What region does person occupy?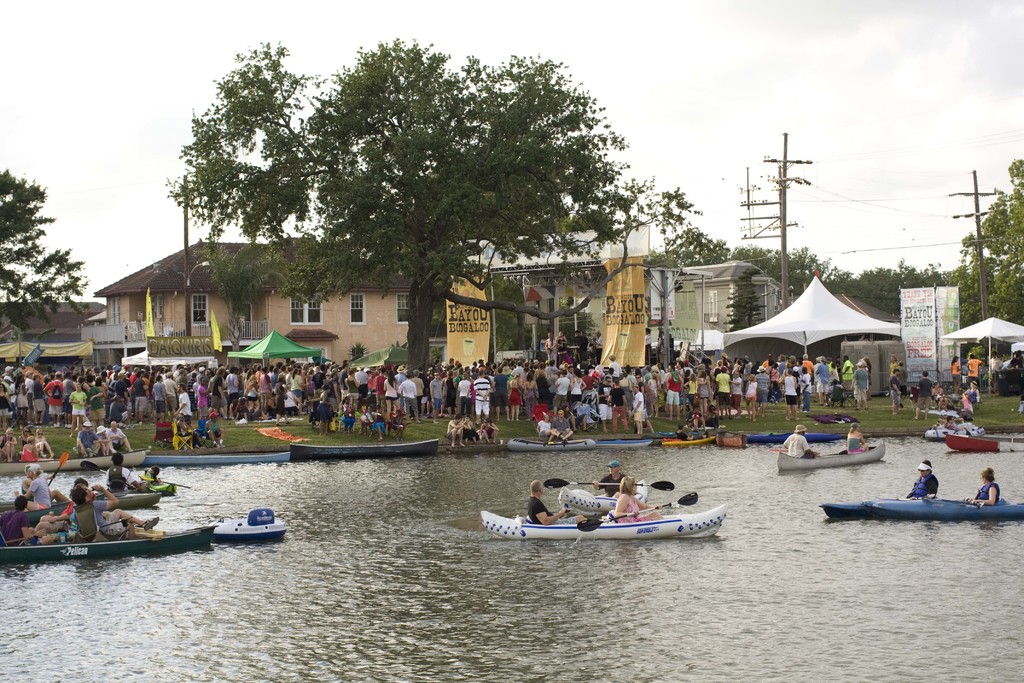
<region>964, 465, 1001, 504</region>.
